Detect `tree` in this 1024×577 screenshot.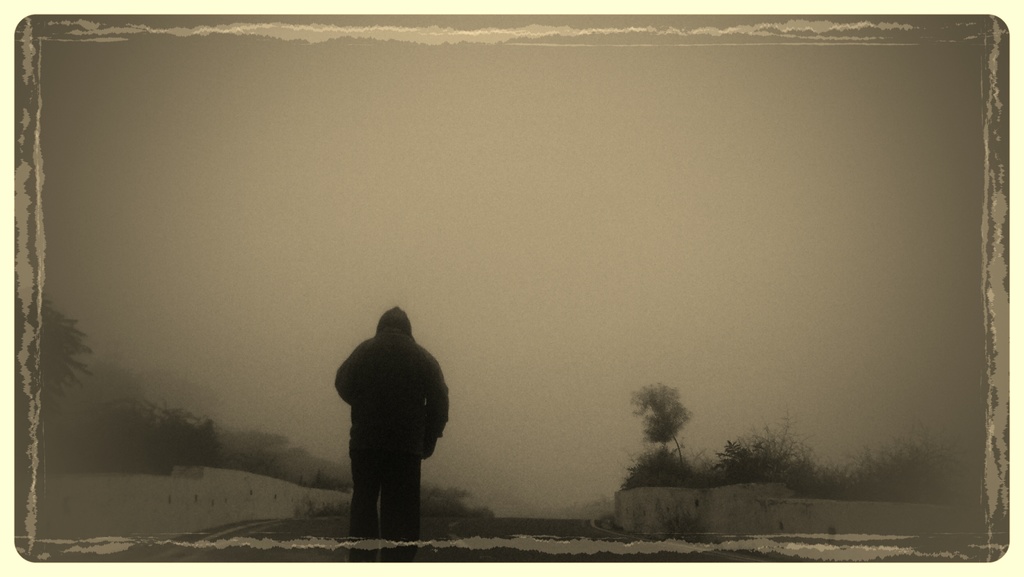
Detection: 56 401 230 481.
